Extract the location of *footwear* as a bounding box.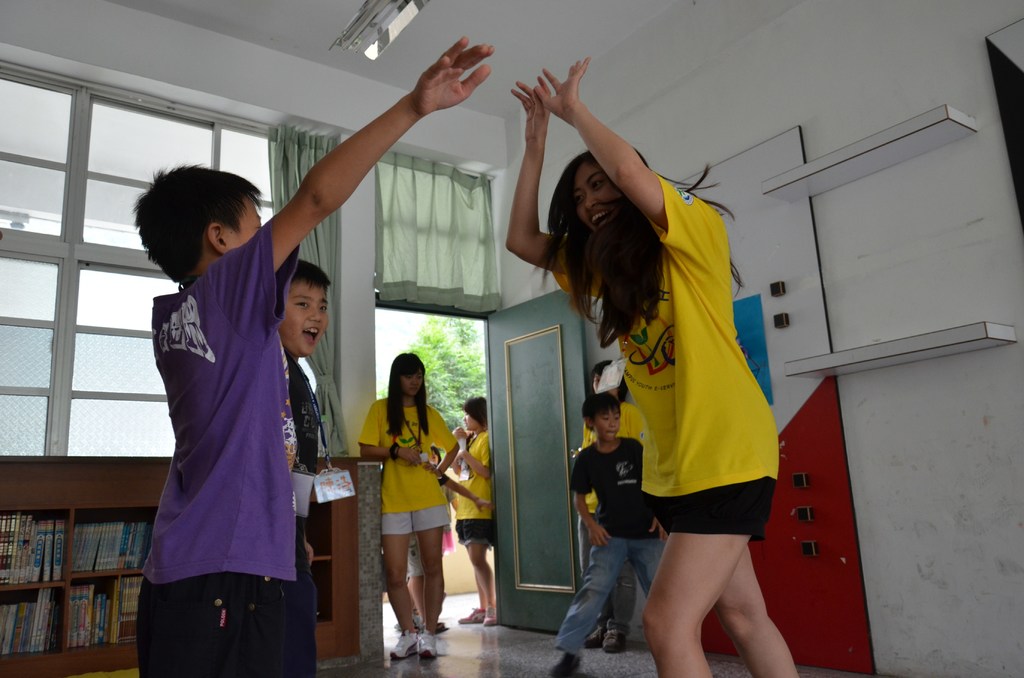
[483,602,497,627].
